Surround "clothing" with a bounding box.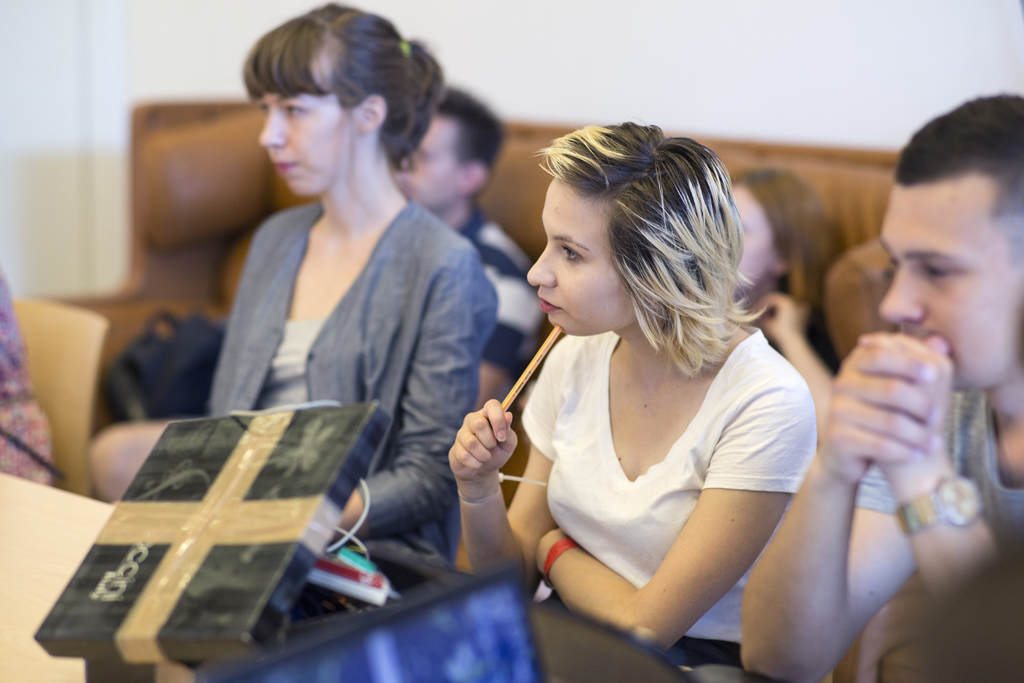
[510, 296, 812, 645].
